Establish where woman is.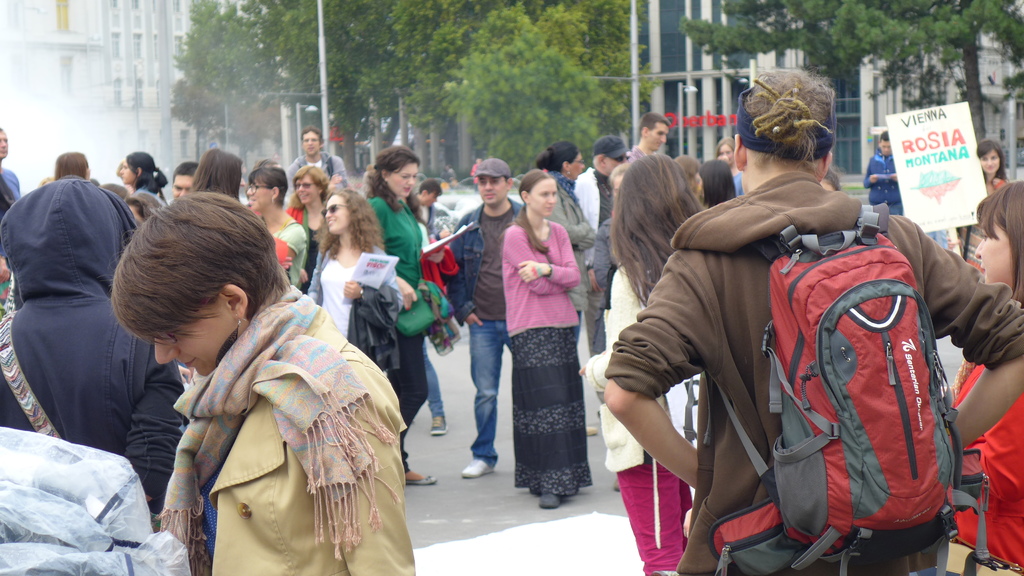
Established at <box>119,146,177,213</box>.
